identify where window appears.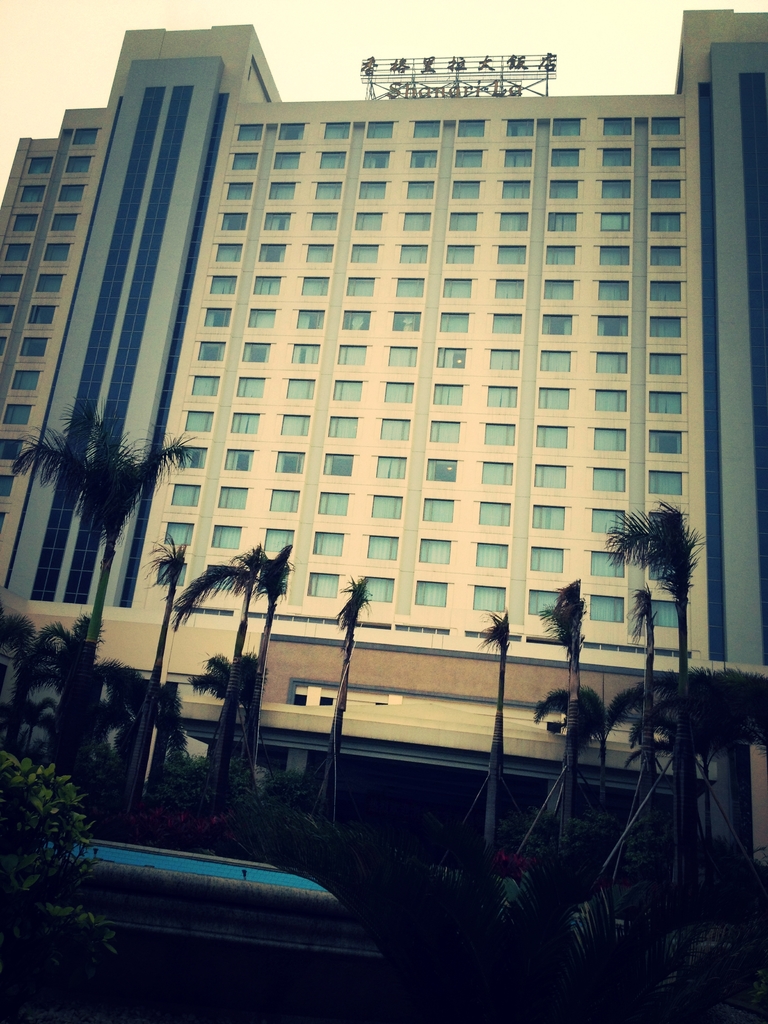
Appears at region(207, 561, 231, 589).
